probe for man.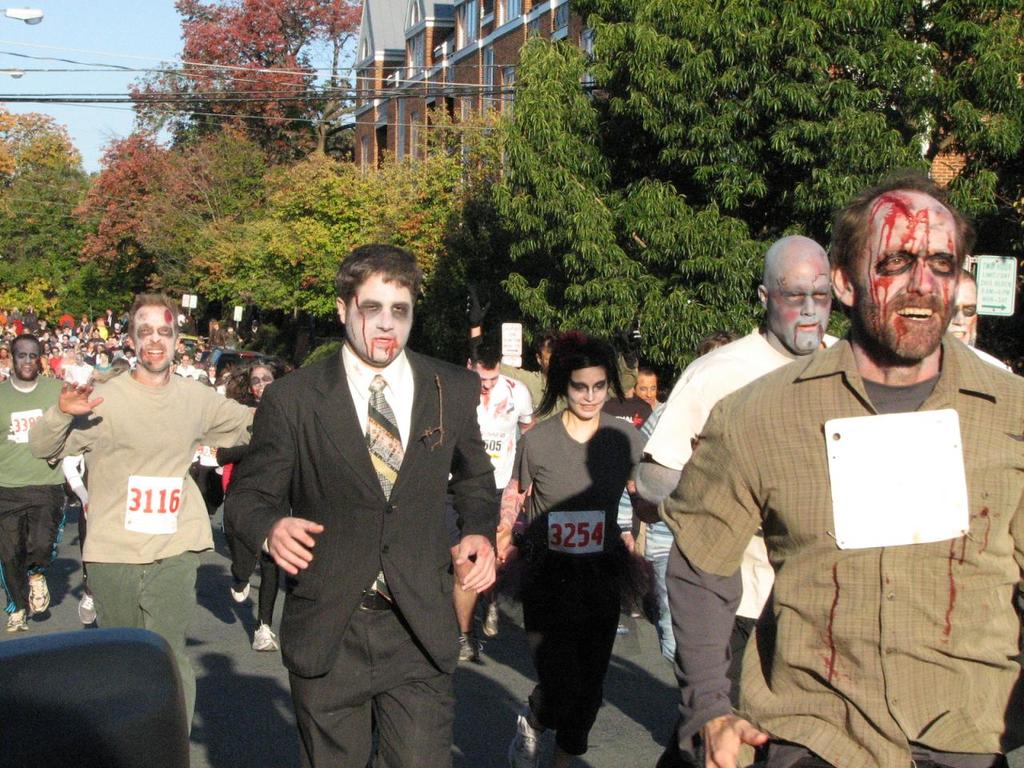
Probe result: (left=0, top=330, right=74, bottom=634).
